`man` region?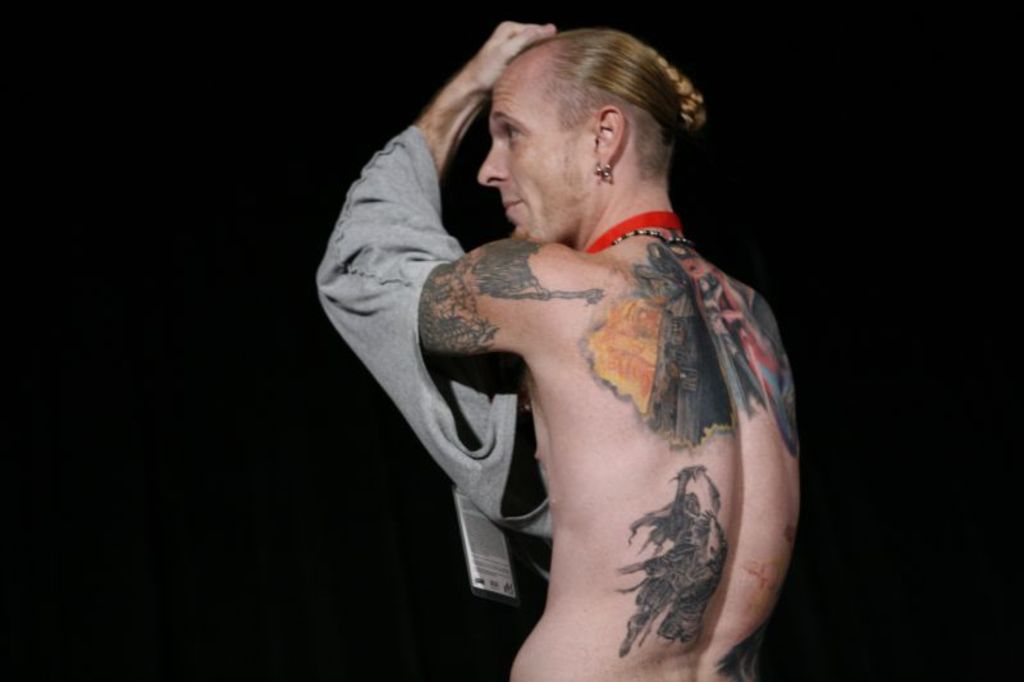
box=[319, 15, 841, 664]
